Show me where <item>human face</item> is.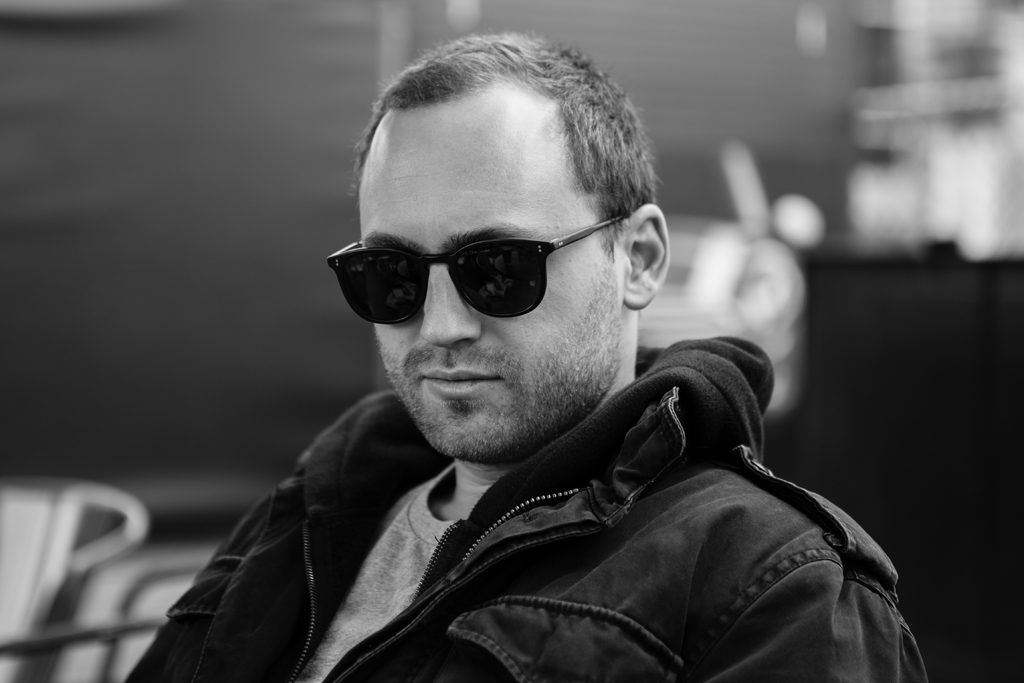
<item>human face</item> is at crop(355, 94, 627, 454).
